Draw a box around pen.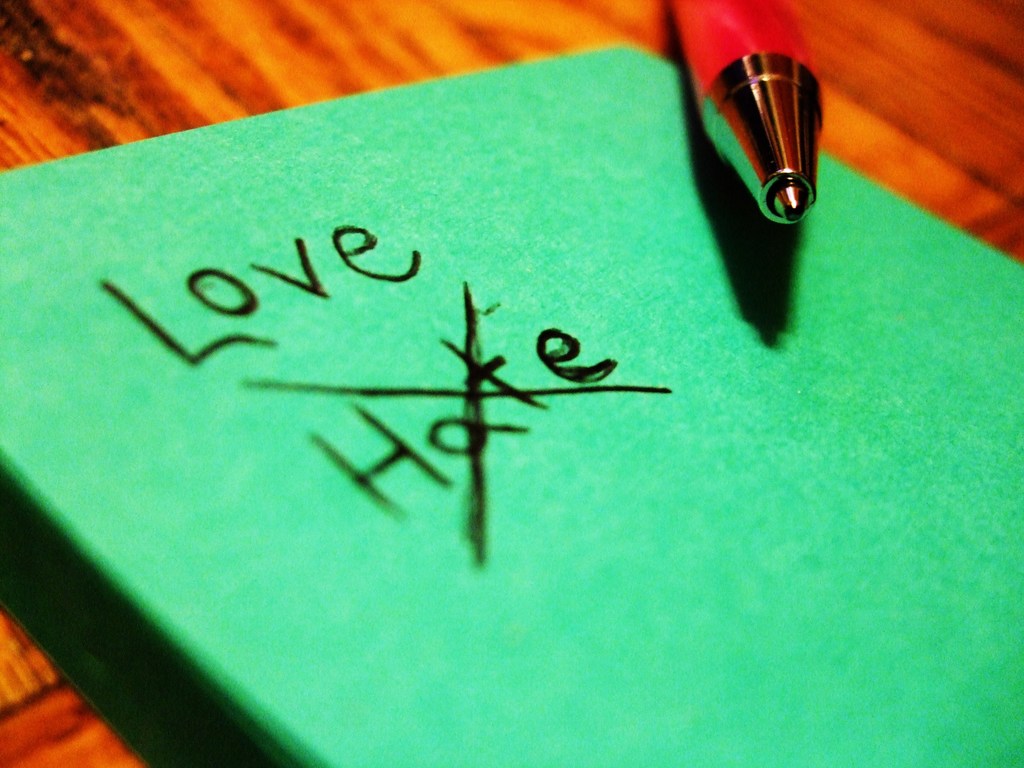
(668, 0, 812, 236).
